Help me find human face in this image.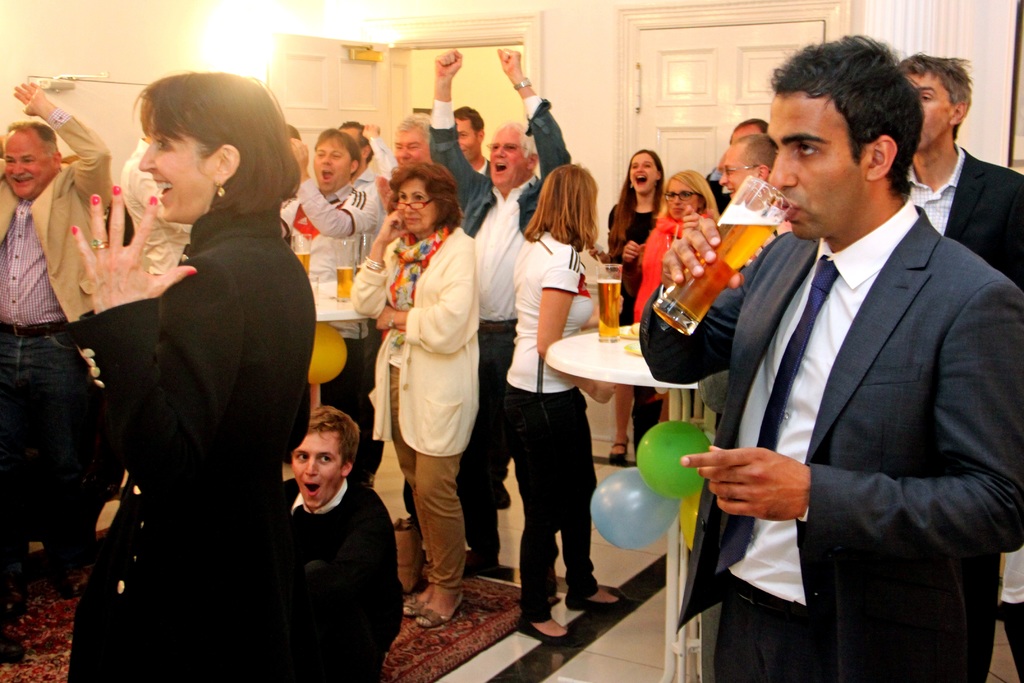
Found it: BBox(288, 427, 347, 511).
